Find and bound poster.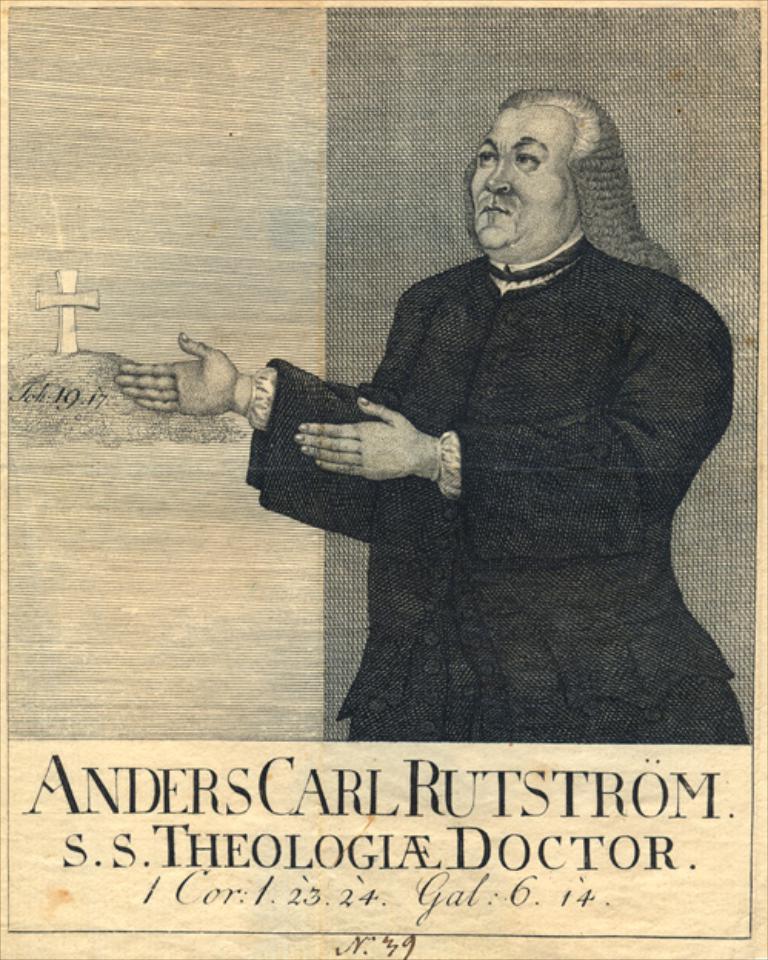
Bound: detection(0, 0, 766, 958).
